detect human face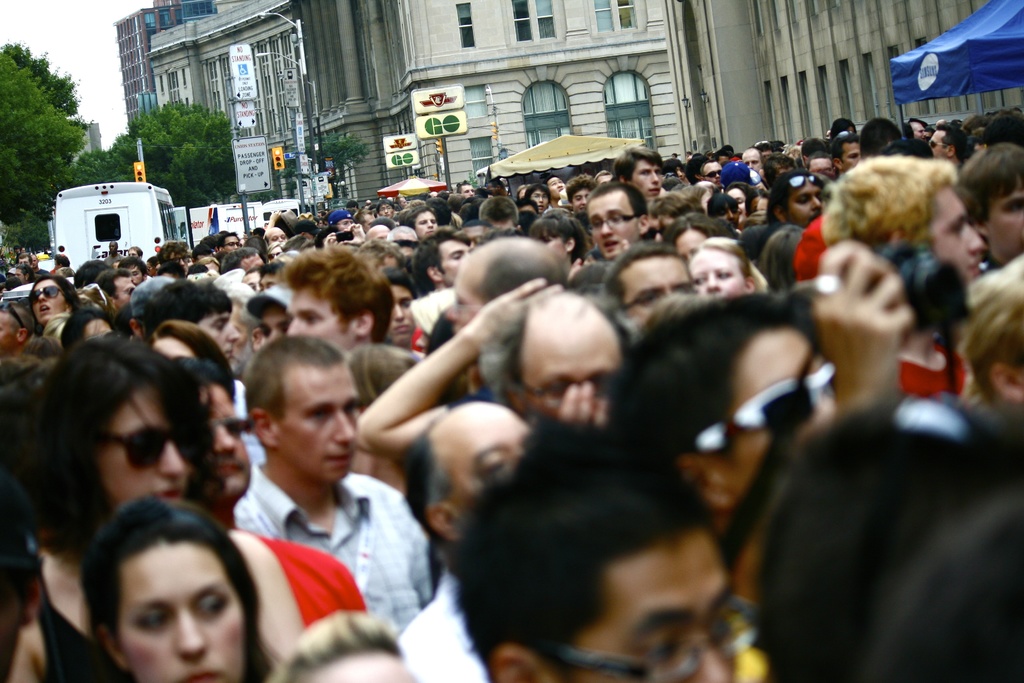
bbox=[198, 310, 237, 363]
